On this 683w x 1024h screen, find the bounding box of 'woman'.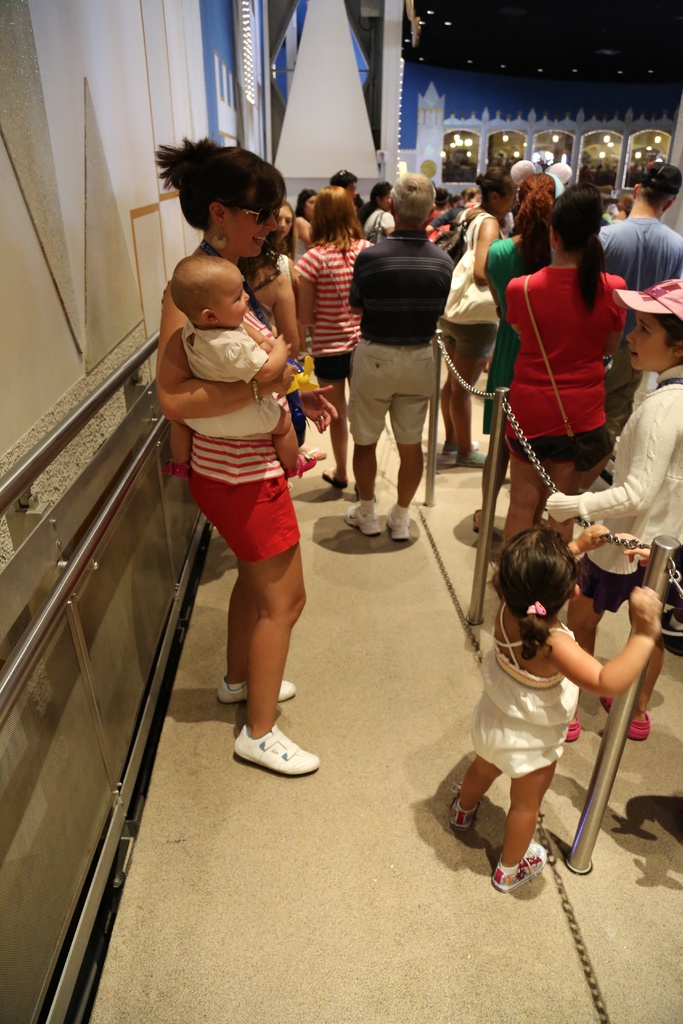
Bounding box: [x1=272, y1=202, x2=297, y2=264].
